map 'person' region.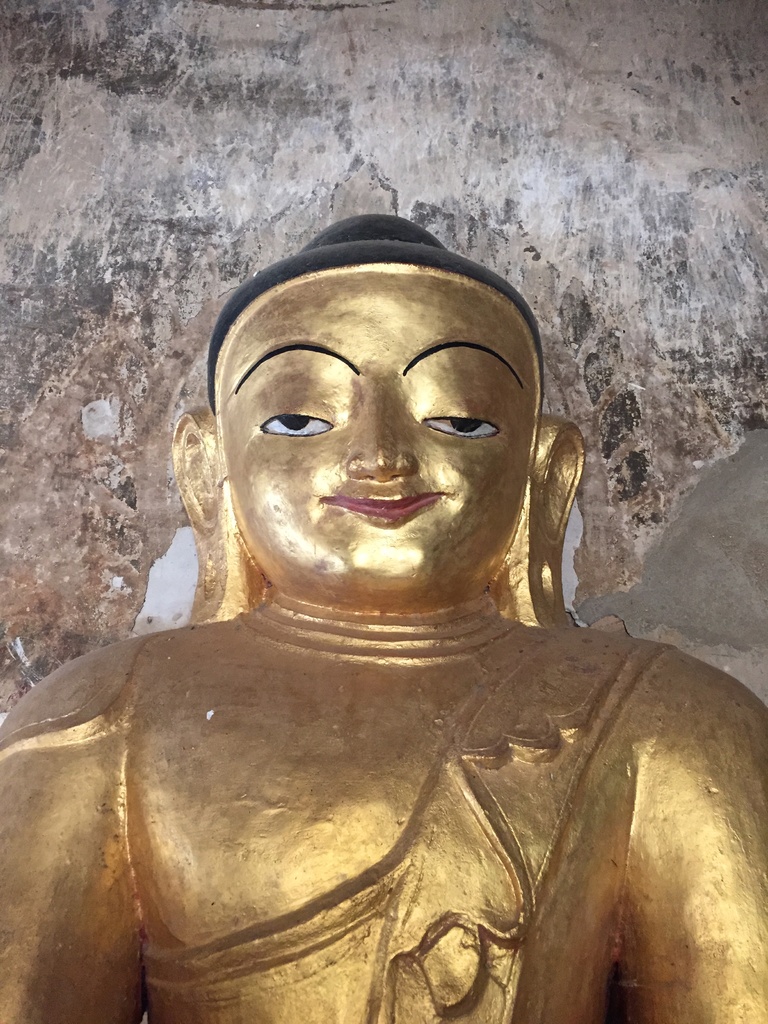
Mapped to (14,218,767,1023).
